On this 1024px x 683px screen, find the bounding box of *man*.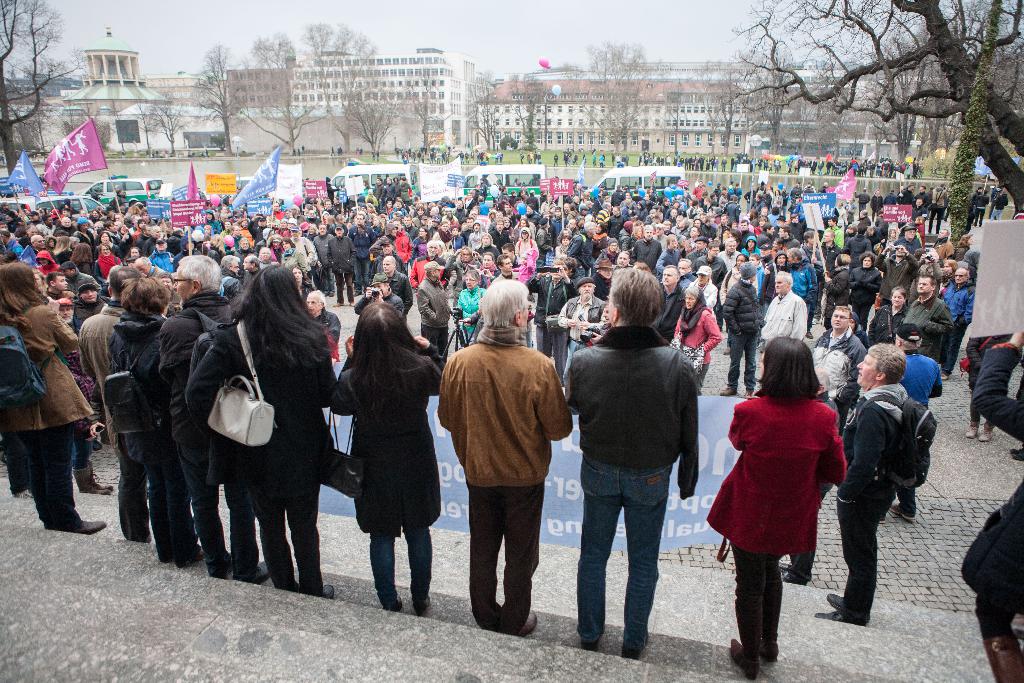
Bounding box: (x1=345, y1=211, x2=372, y2=299).
